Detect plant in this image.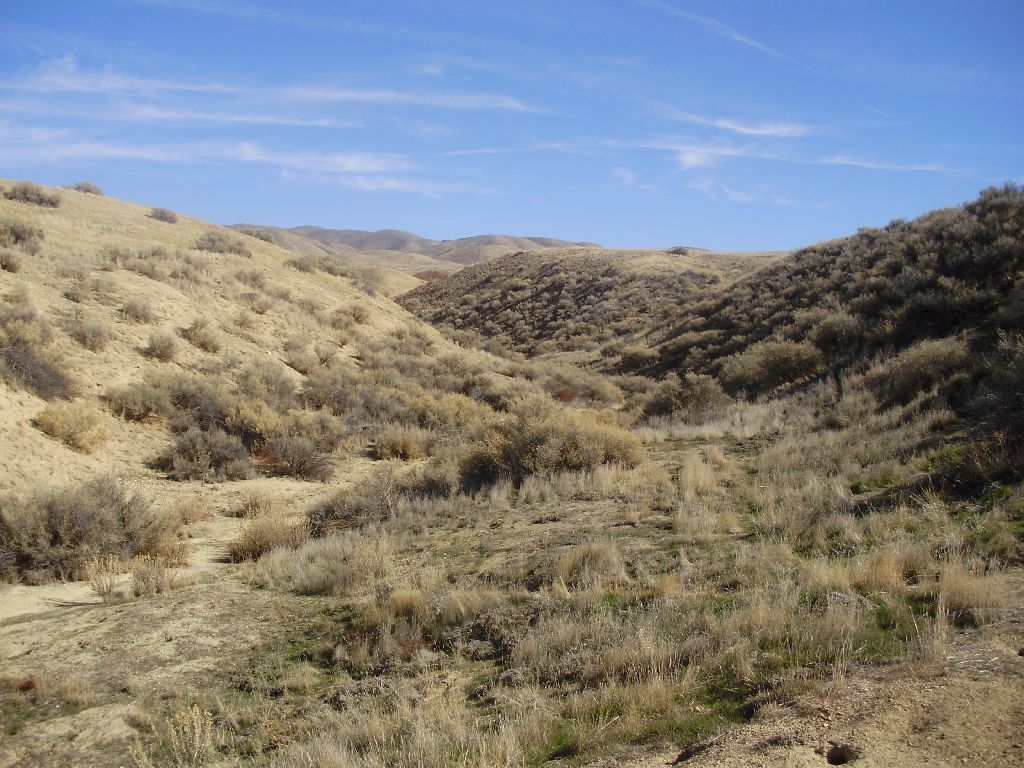
Detection: bbox=[142, 331, 195, 355].
